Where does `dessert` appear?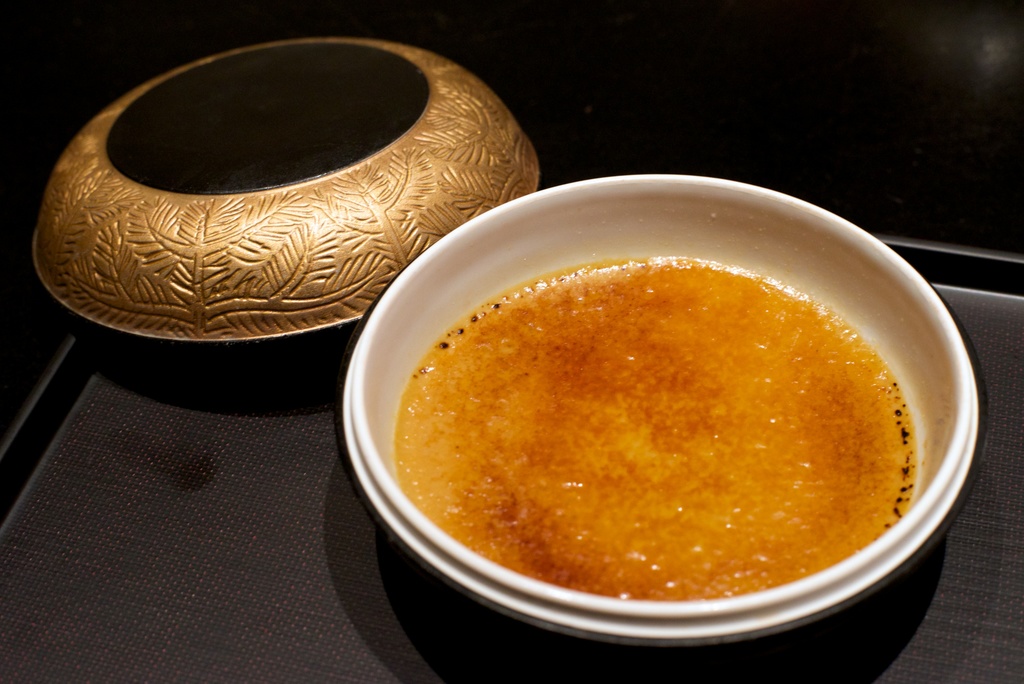
Appears at Rect(390, 250, 925, 599).
